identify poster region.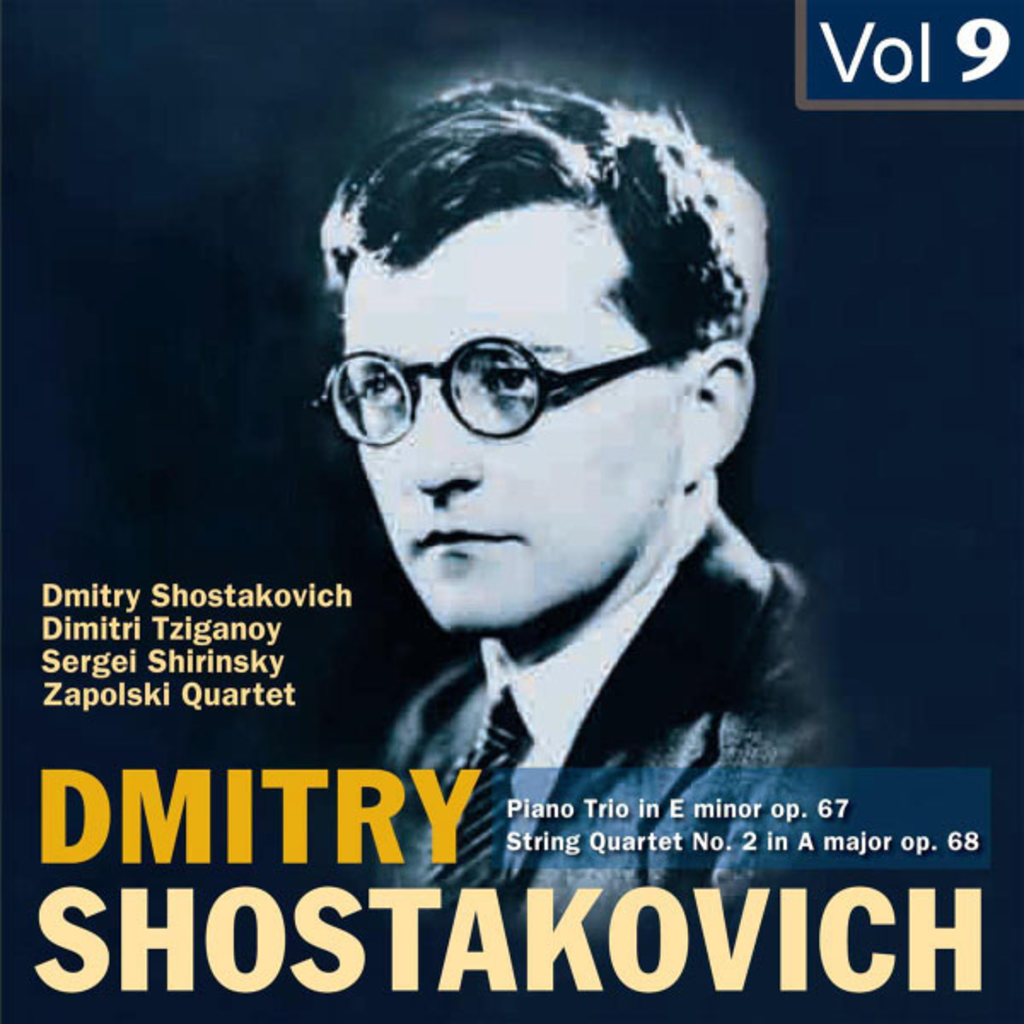
Region: x1=0 y1=0 x2=1022 y2=1022.
